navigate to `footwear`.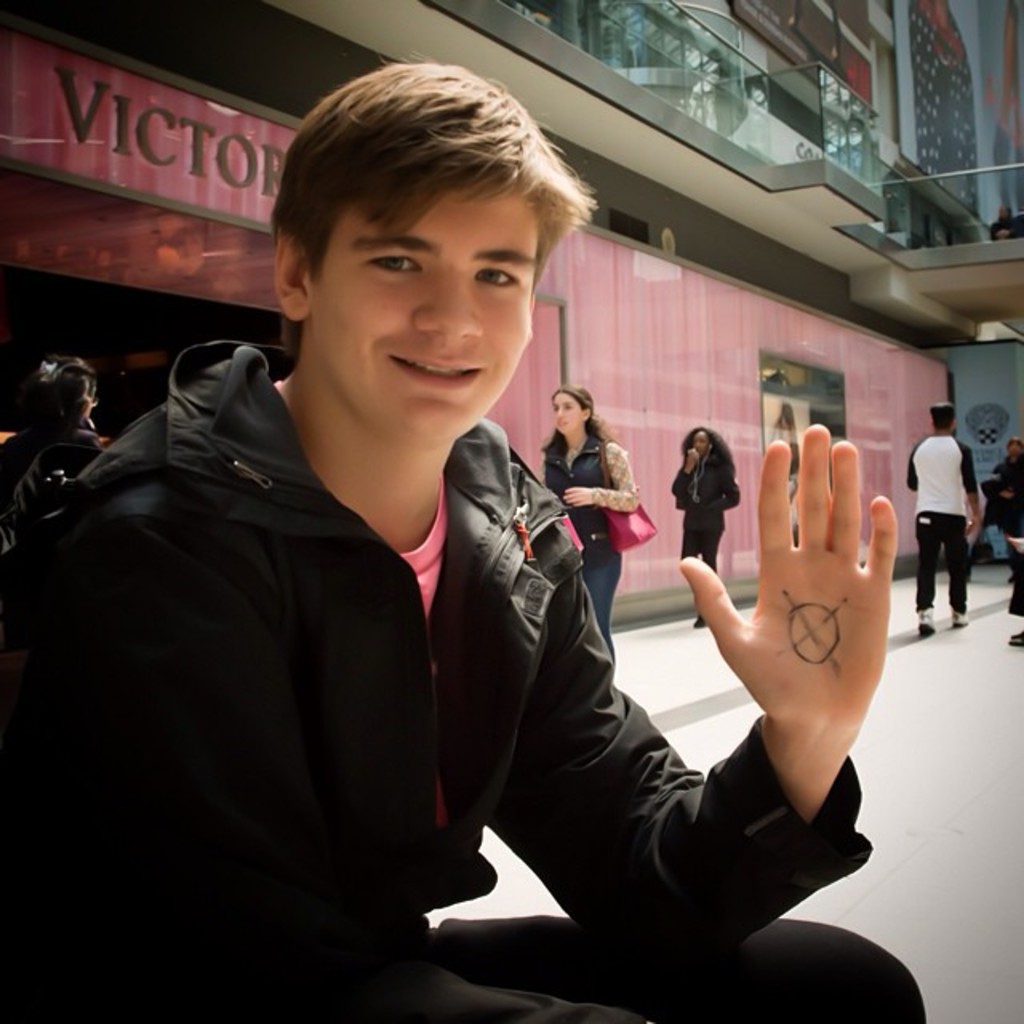
Navigation target: 693 618 701 629.
